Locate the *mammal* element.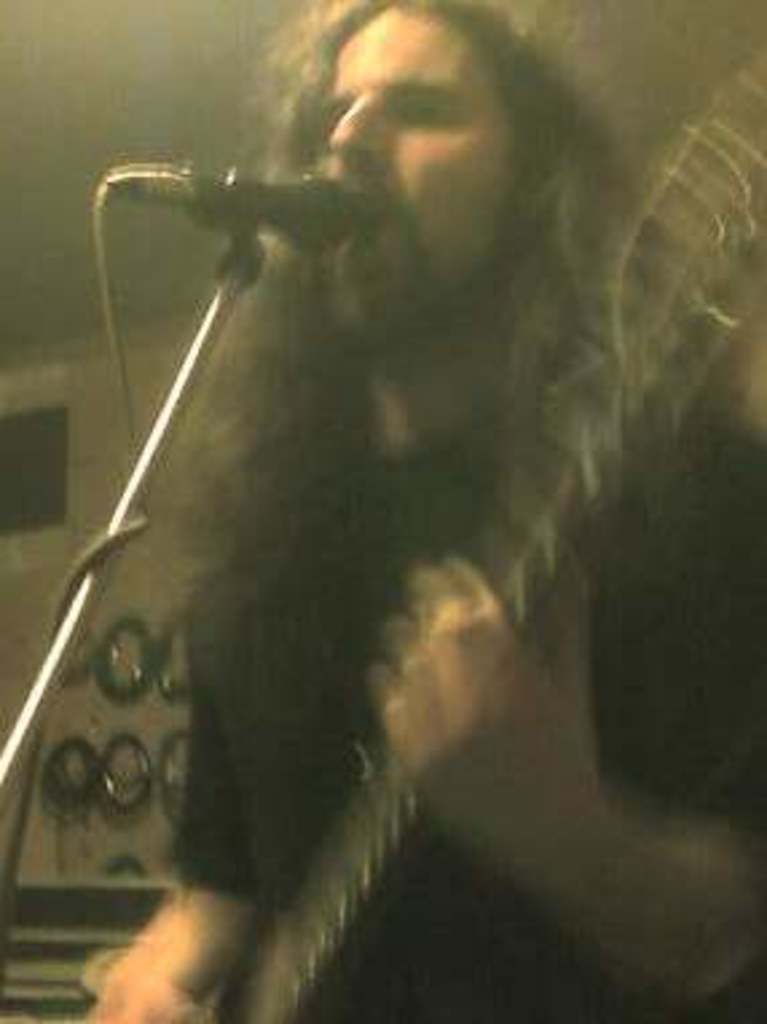
Element bbox: (0, 0, 764, 1021).
